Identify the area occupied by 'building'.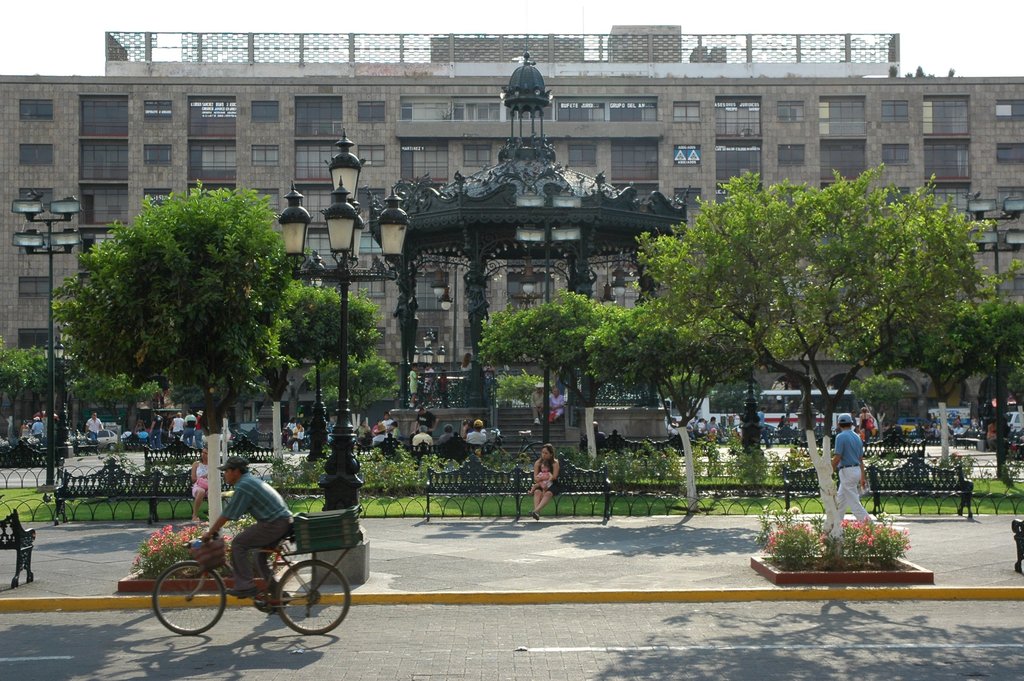
Area: x1=0 y1=21 x2=1023 y2=447.
